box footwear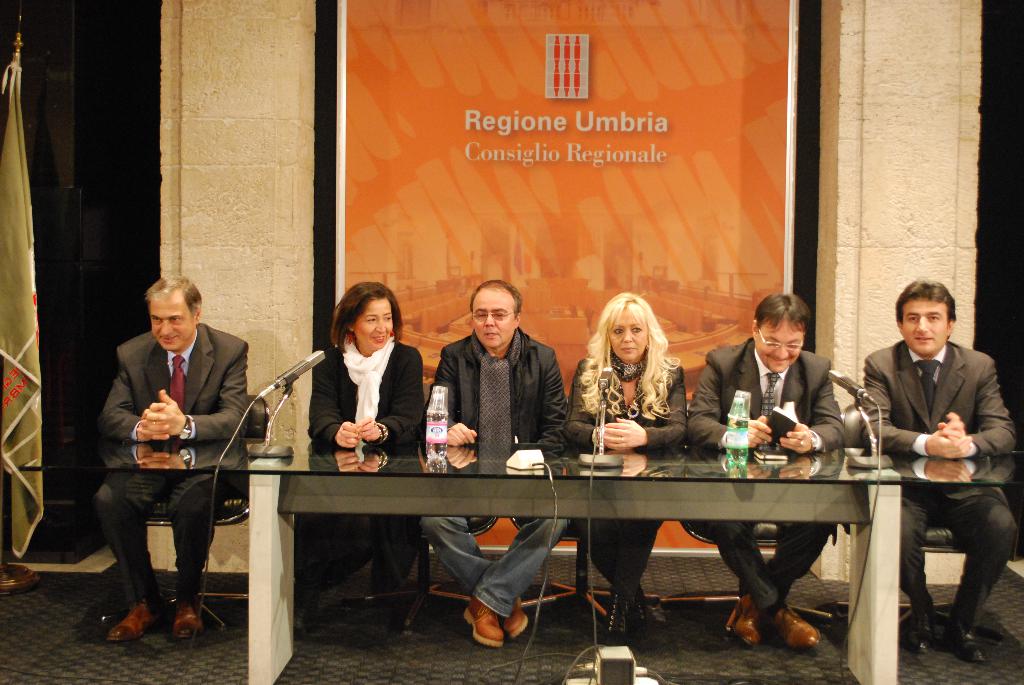
(939, 621, 989, 667)
